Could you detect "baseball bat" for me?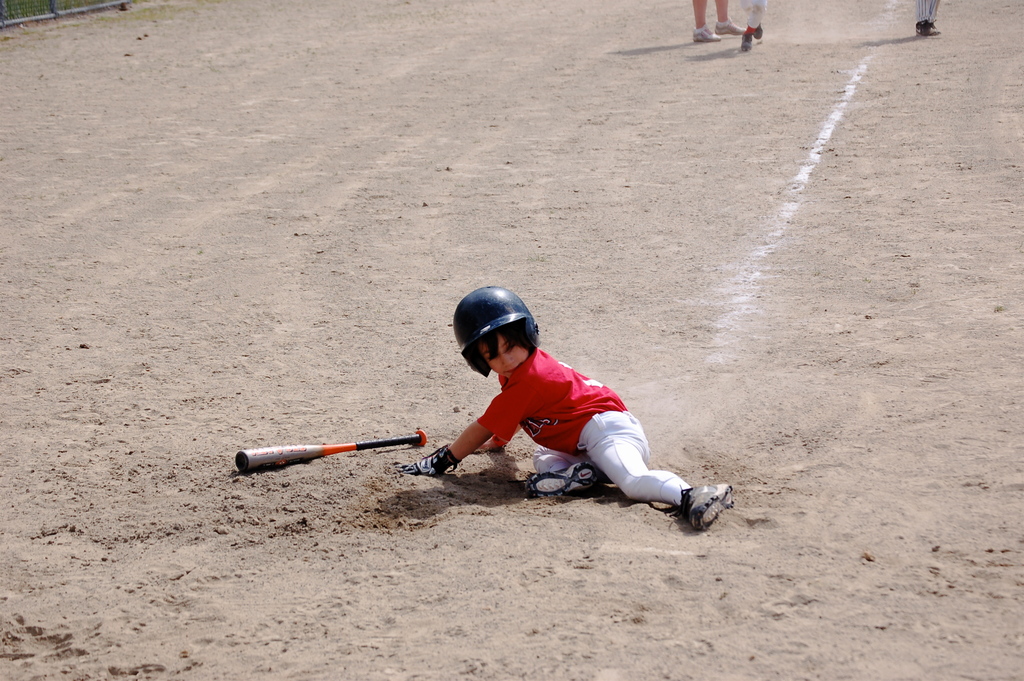
Detection result: (235, 425, 428, 473).
